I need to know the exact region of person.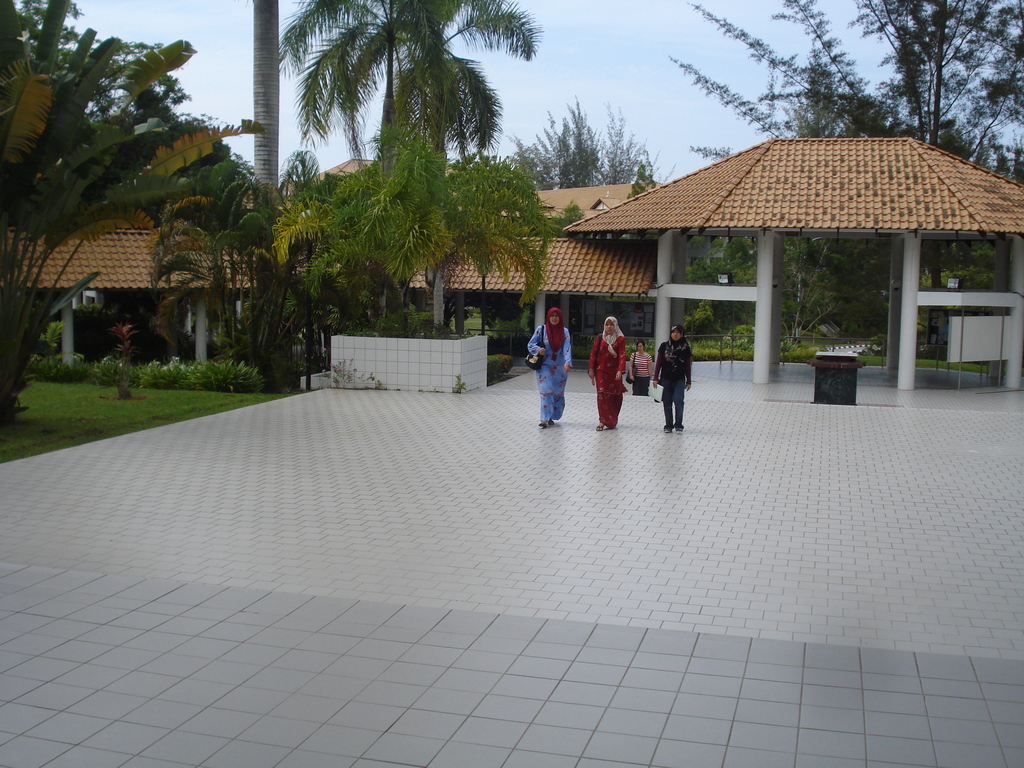
Region: left=657, top=328, right=704, bottom=429.
